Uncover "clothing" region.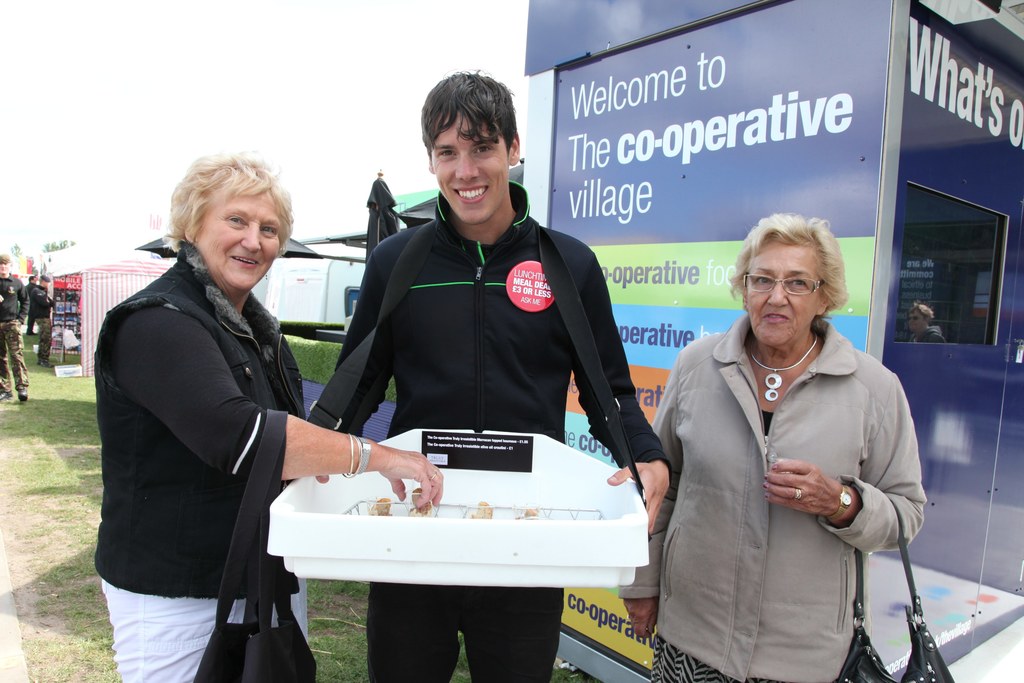
Uncovered: box=[327, 178, 673, 682].
